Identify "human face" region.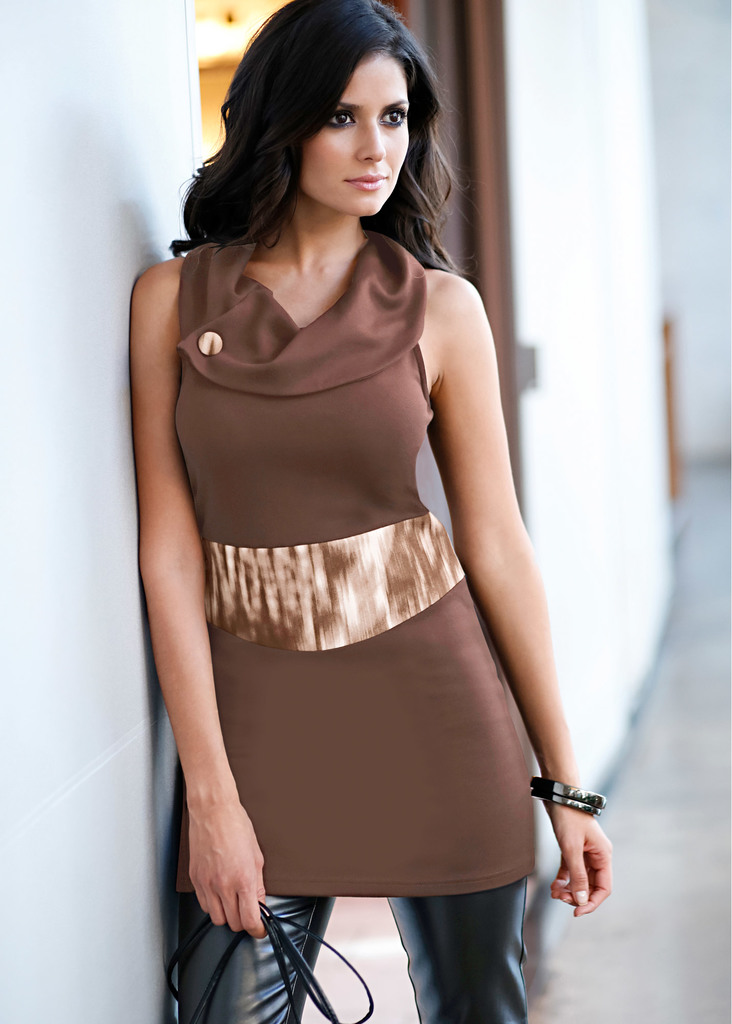
Region: <bbox>296, 50, 411, 214</bbox>.
